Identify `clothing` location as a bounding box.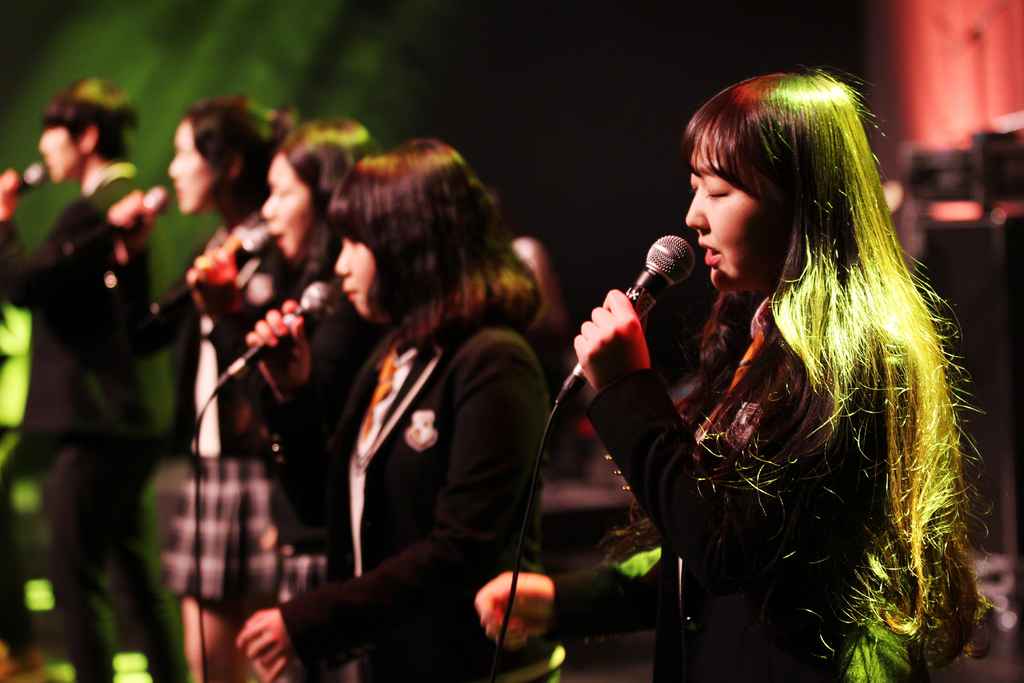
left=266, top=315, right=576, bottom=682.
